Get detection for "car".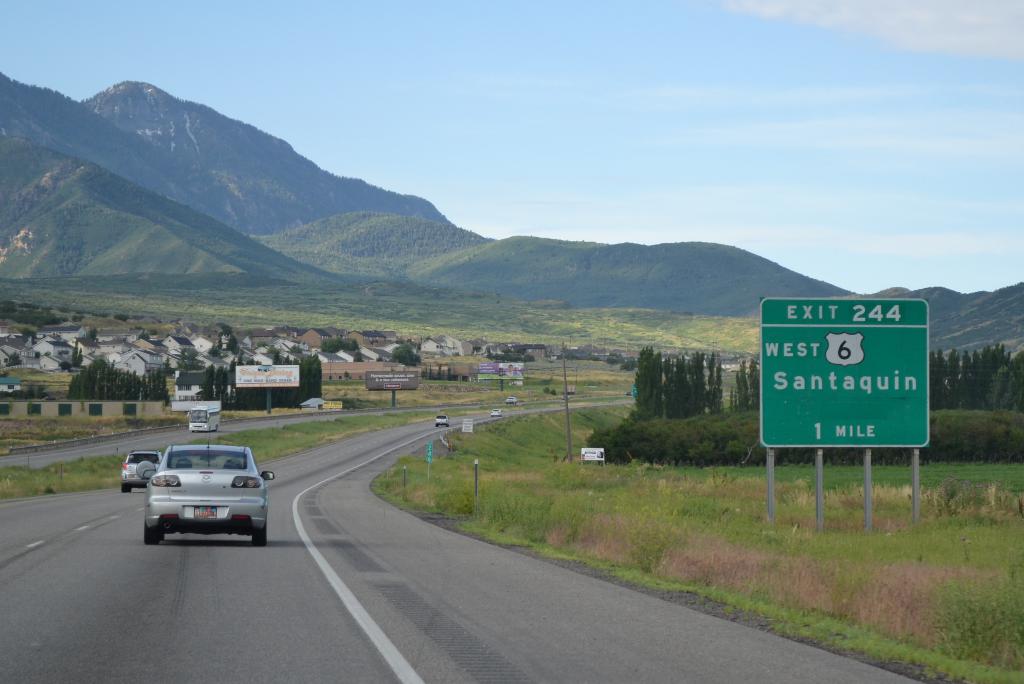
Detection: region(122, 450, 161, 491).
